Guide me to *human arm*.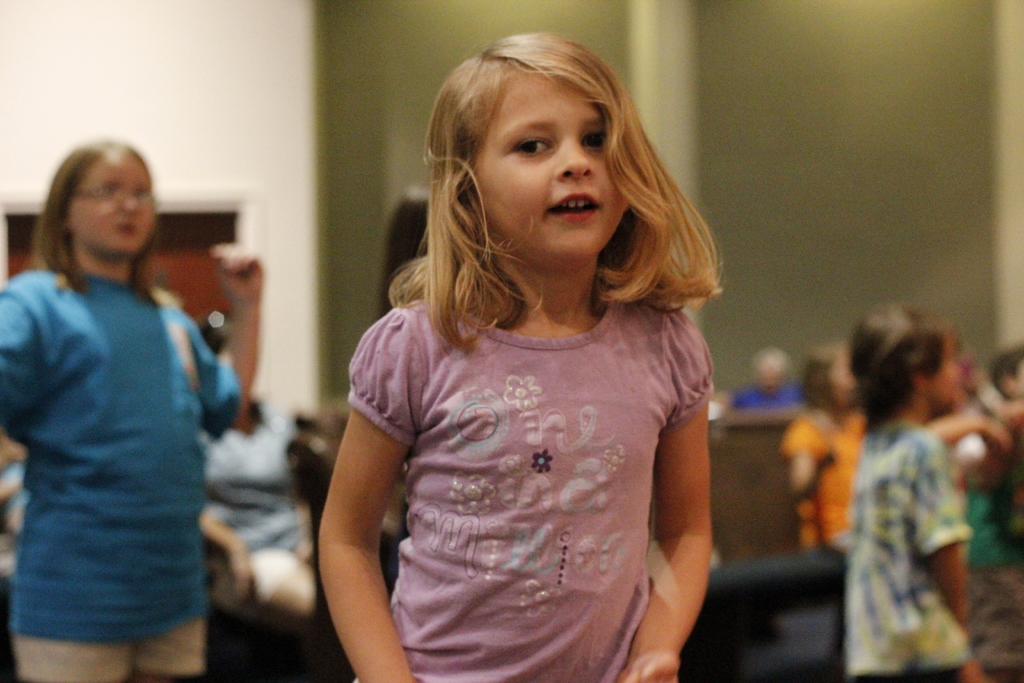
Guidance: [302,366,396,673].
